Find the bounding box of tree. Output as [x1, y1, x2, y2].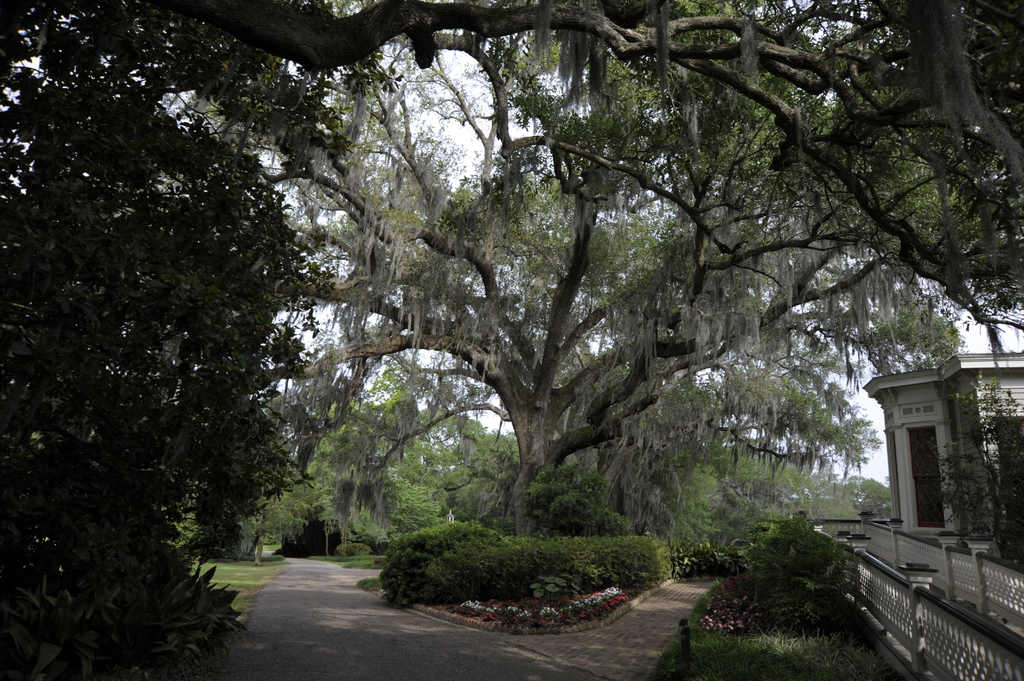
[23, 54, 348, 629].
